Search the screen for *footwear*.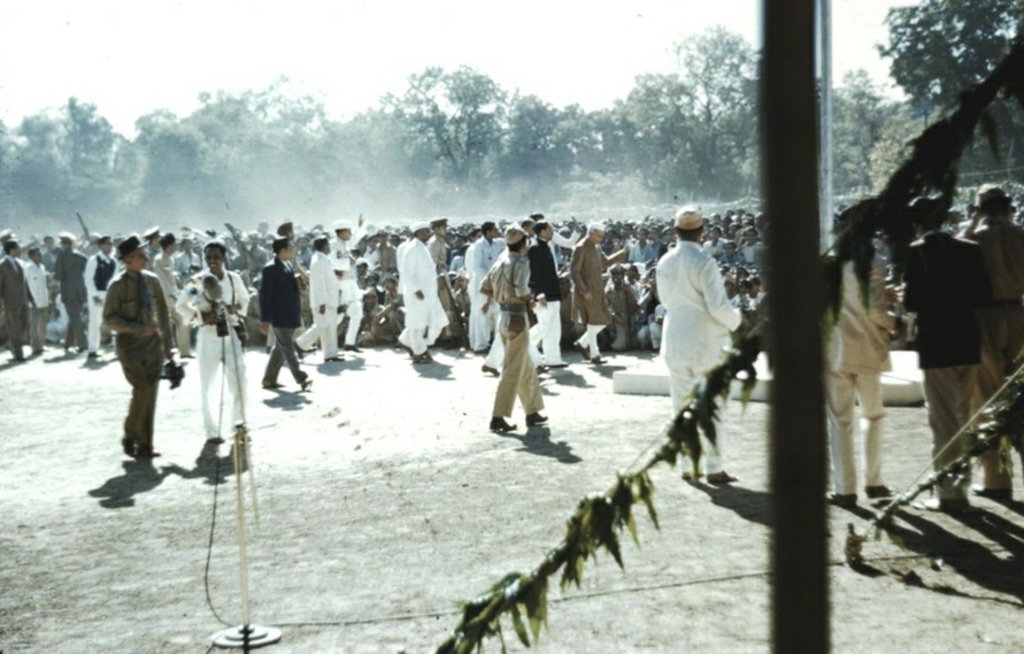
Found at box=[590, 353, 606, 364].
